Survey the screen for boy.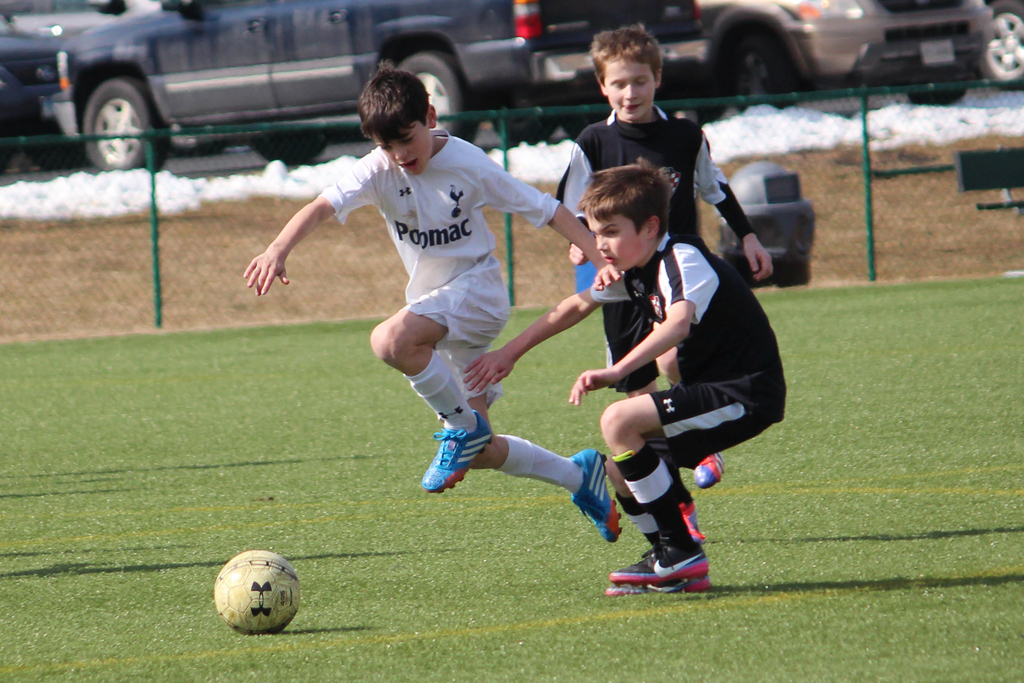
Survey found: 555,19,772,542.
